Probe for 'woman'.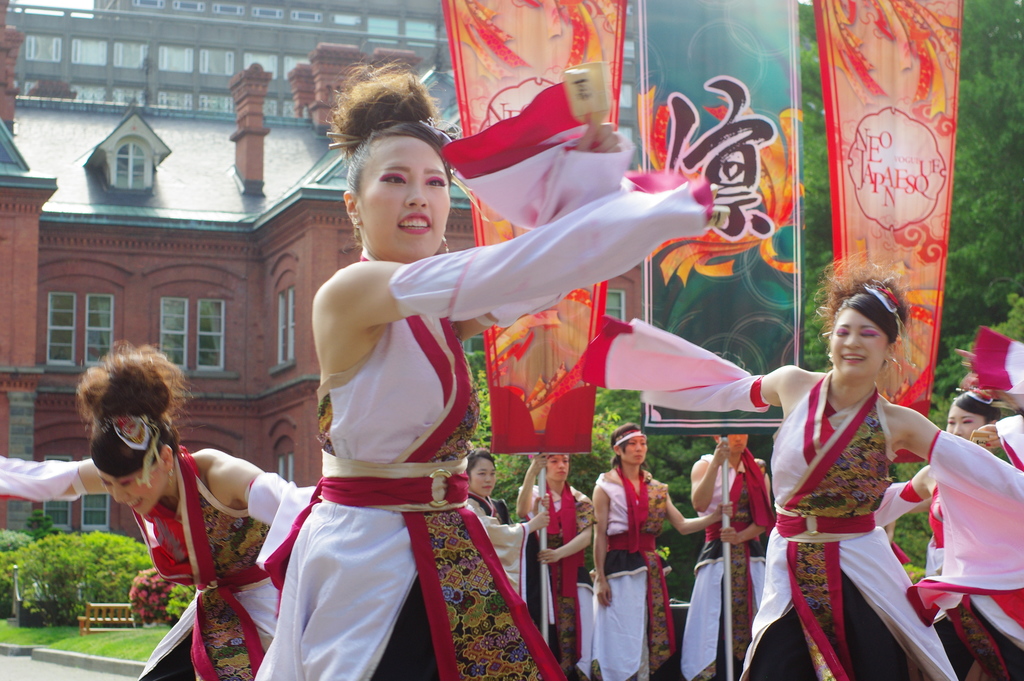
Probe result: bbox=(79, 343, 283, 655).
